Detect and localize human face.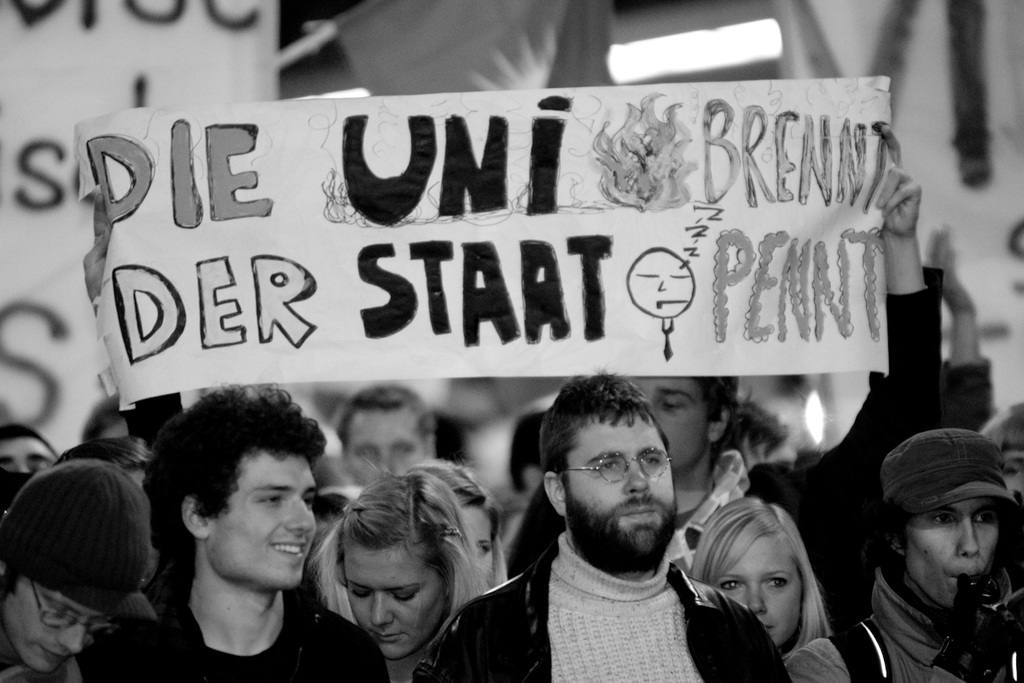
Localized at select_region(351, 411, 422, 490).
